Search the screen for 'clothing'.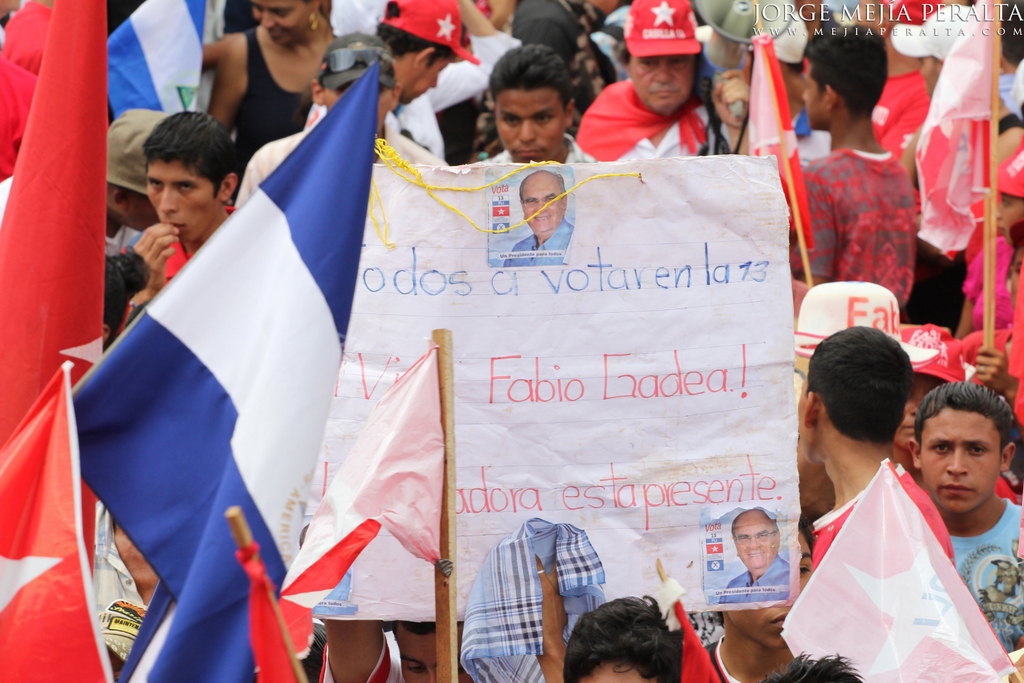
Found at (512, 0, 587, 72).
